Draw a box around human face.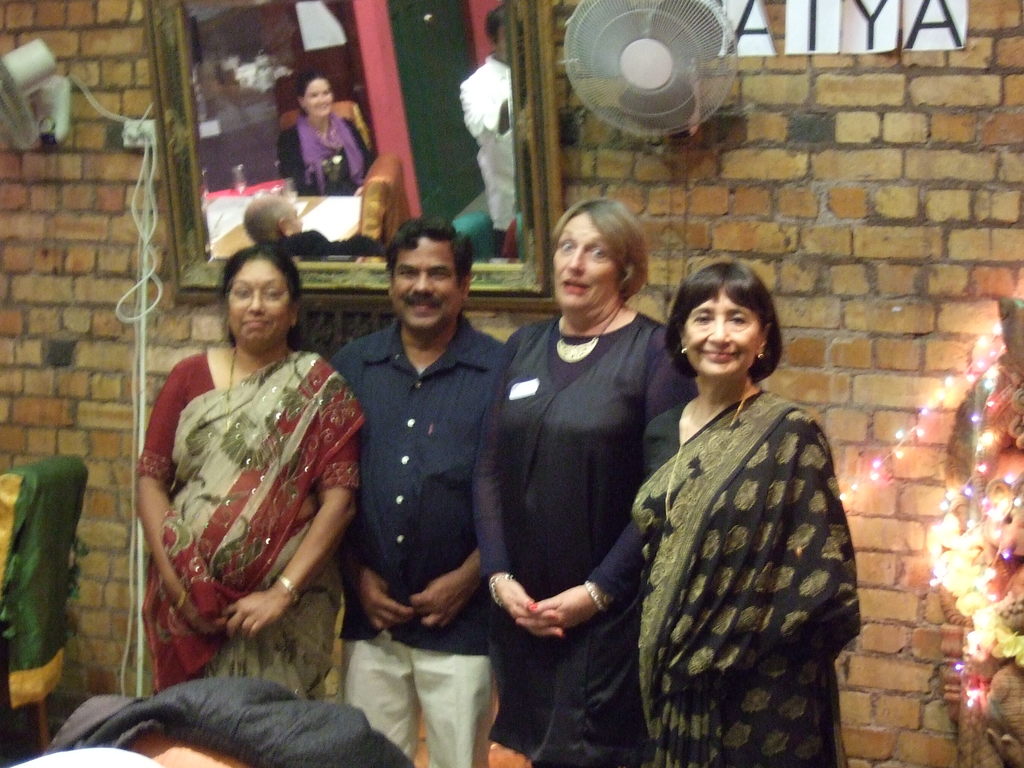
Rect(289, 204, 299, 229).
